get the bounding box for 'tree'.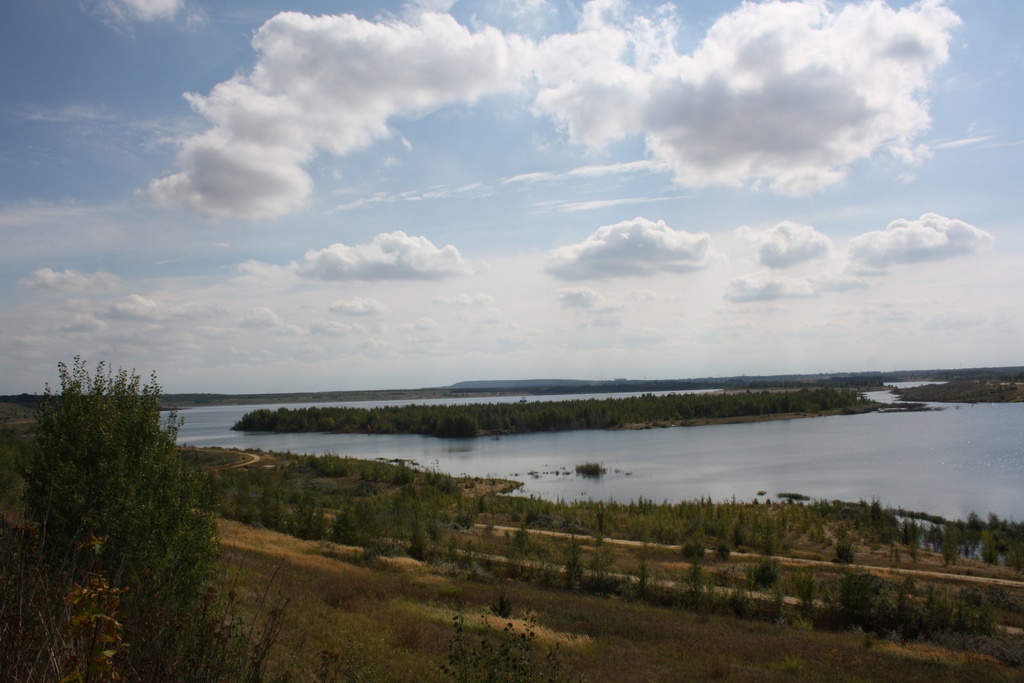
(27,349,195,566).
